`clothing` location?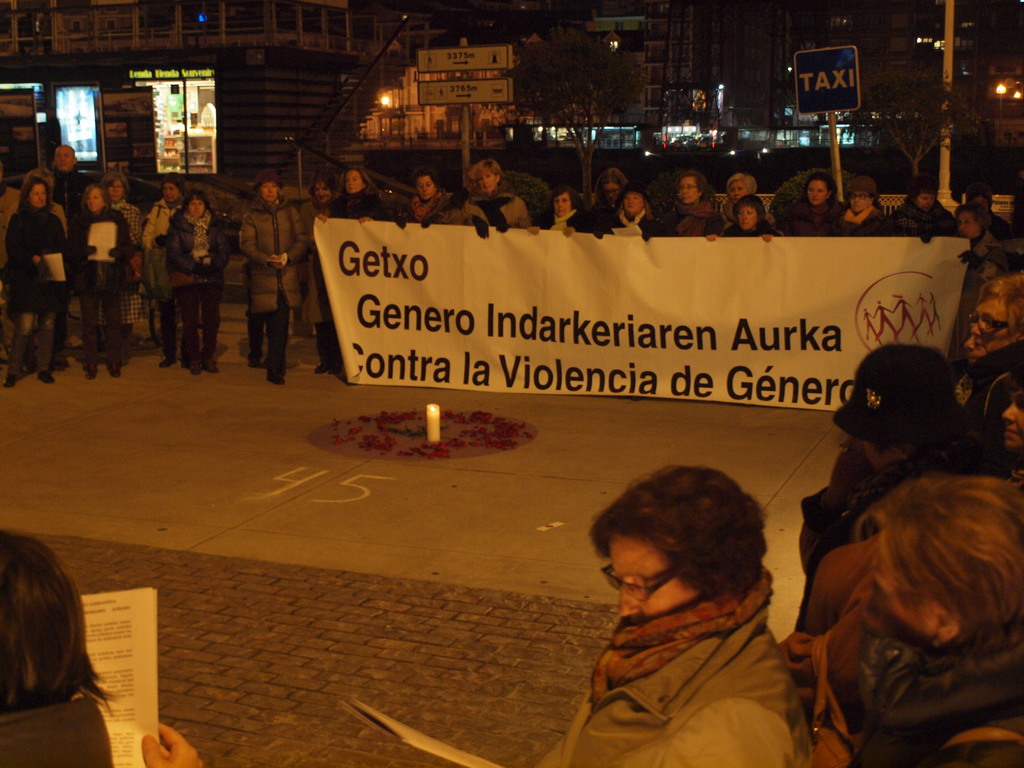
locate(0, 191, 84, 380)
